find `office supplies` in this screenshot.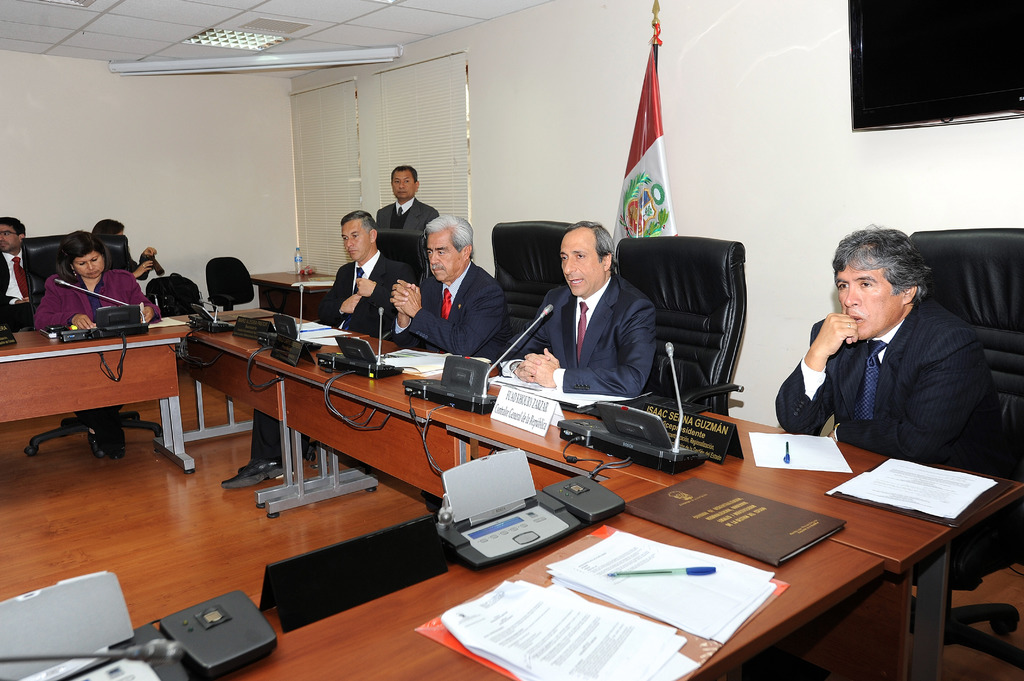
The bounding box for `office supplies` is [0, 630, 175, 669].
